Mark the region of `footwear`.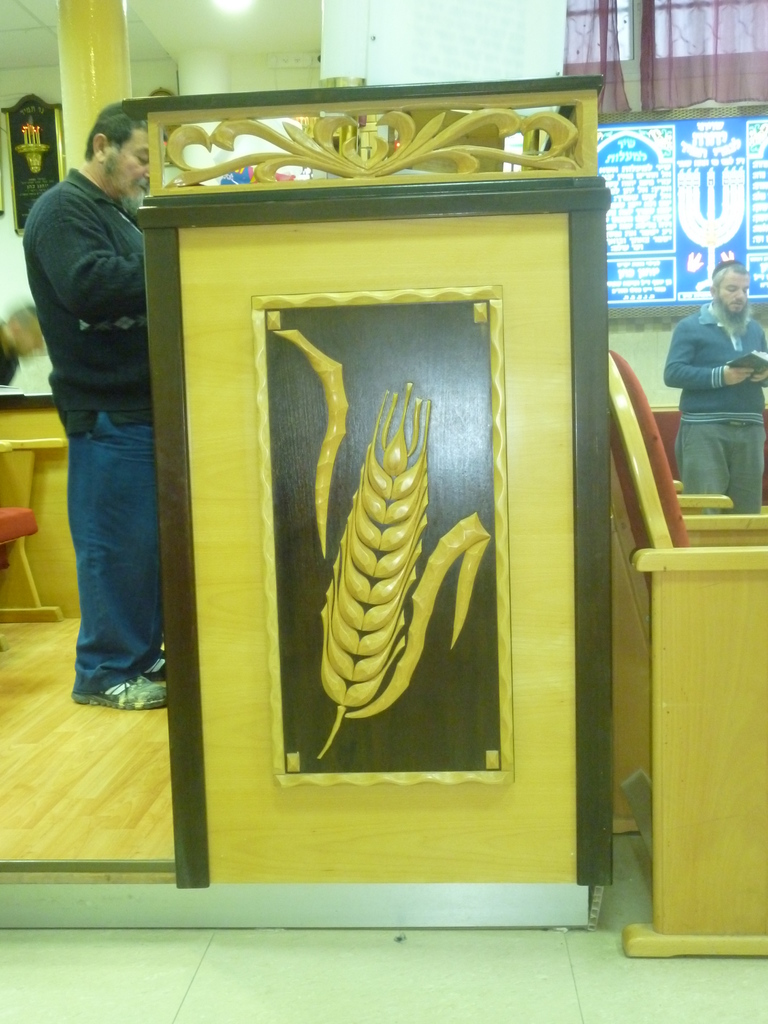
Region: [139,652,169,684].
